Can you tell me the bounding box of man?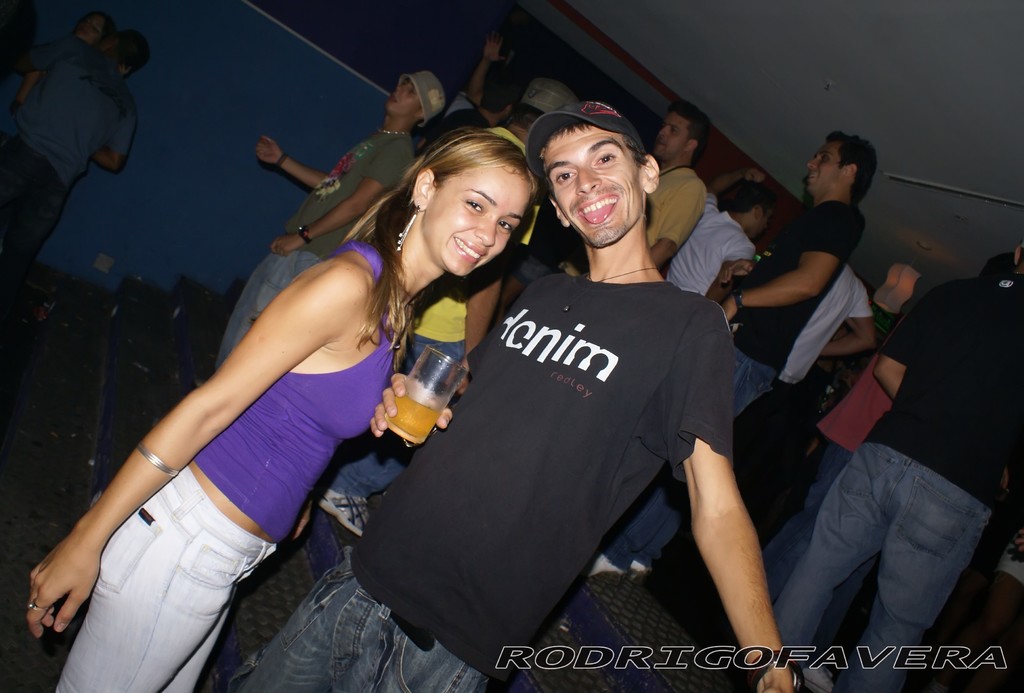
x1=582, y1=131, x2=882, y2=584.
